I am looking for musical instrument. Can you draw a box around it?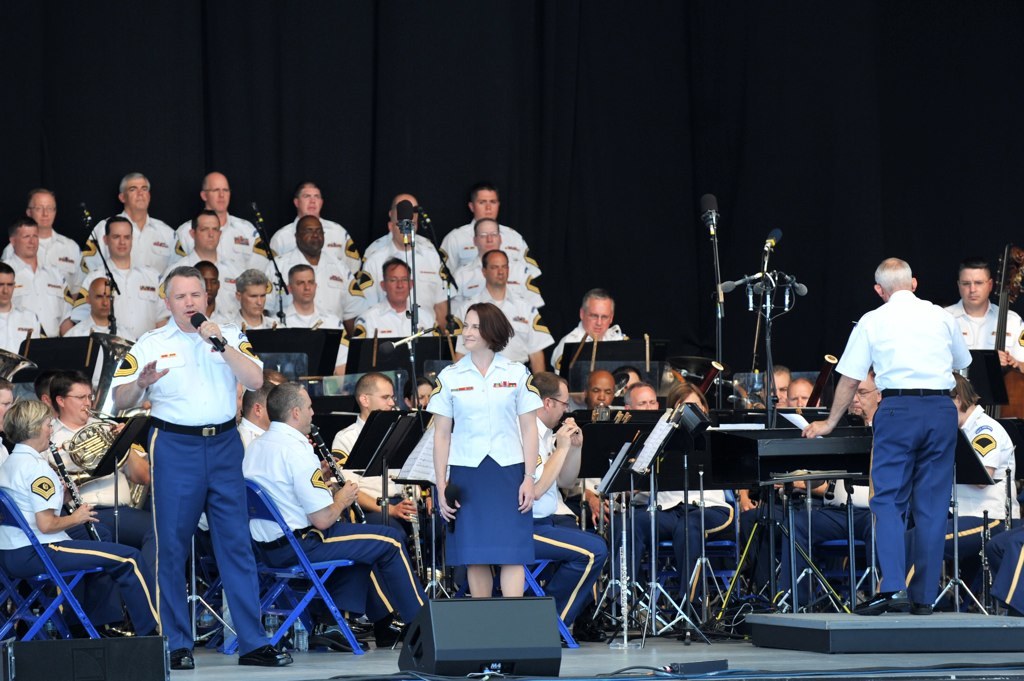
Sure, the bounding box is left=60, top=402, right=136, bottom=484.
